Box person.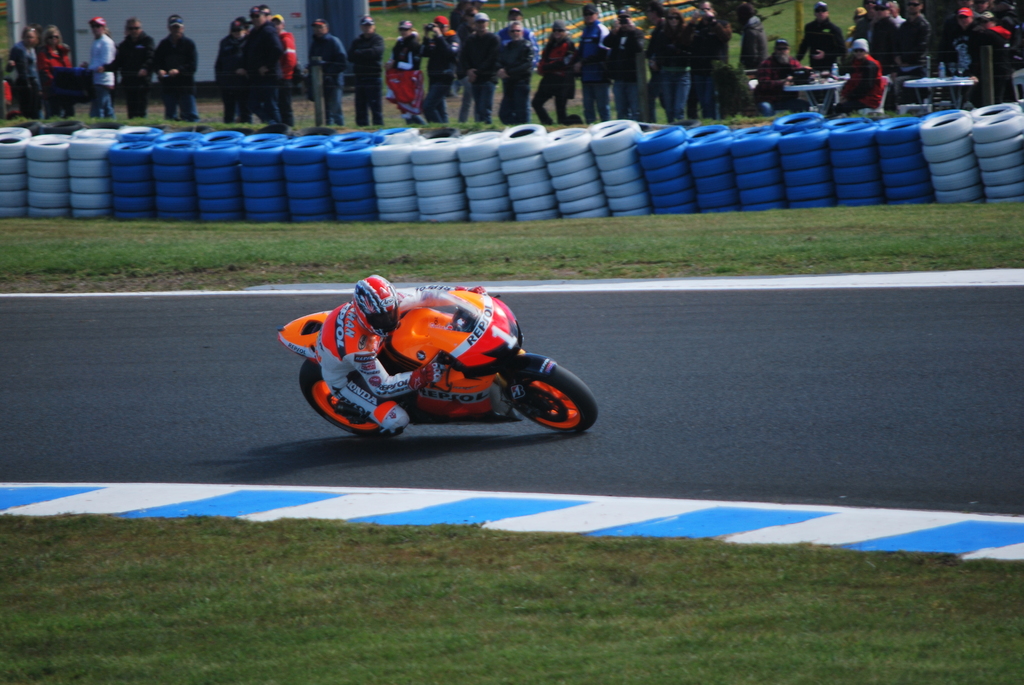
bbox=(211, 10, 252, 133).
